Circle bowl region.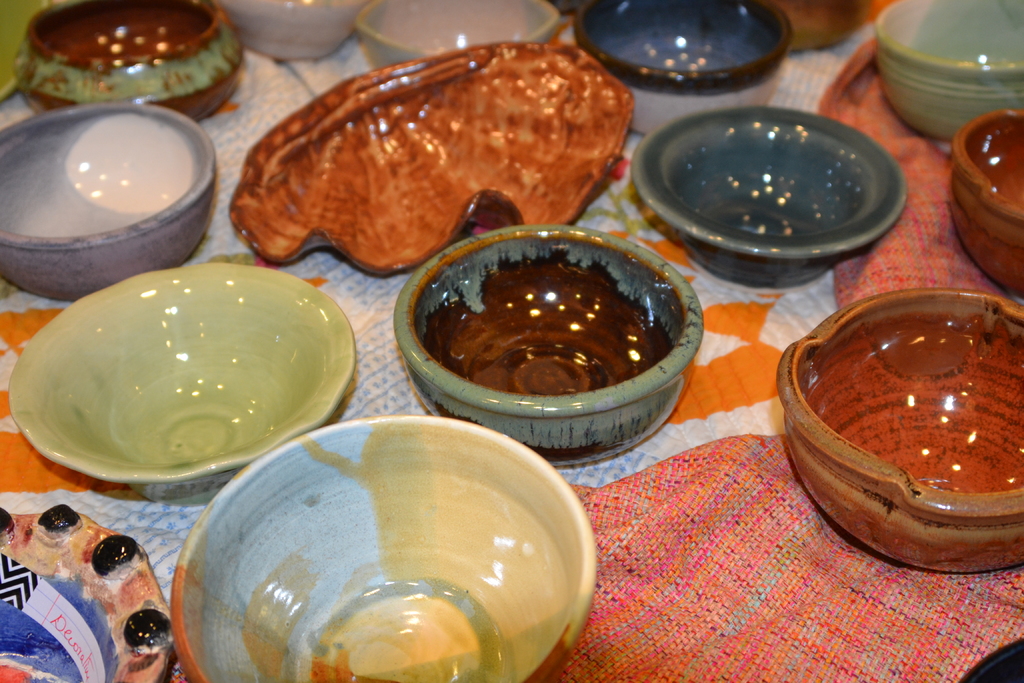
Region: bbox=(635, 107, 908, 288).
